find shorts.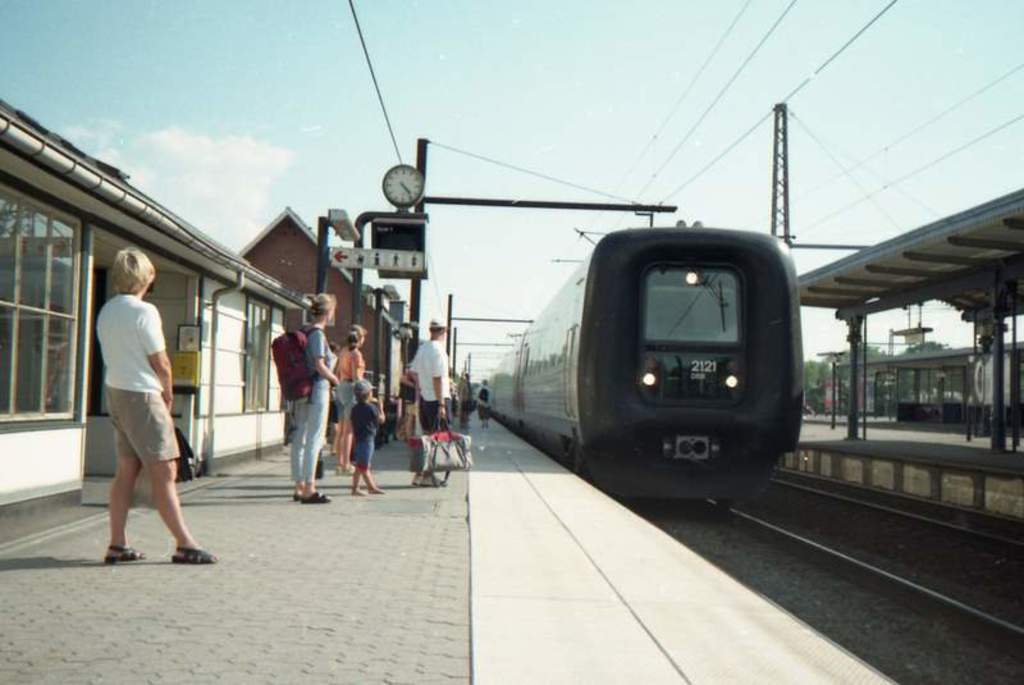
(105,387,180,463).
